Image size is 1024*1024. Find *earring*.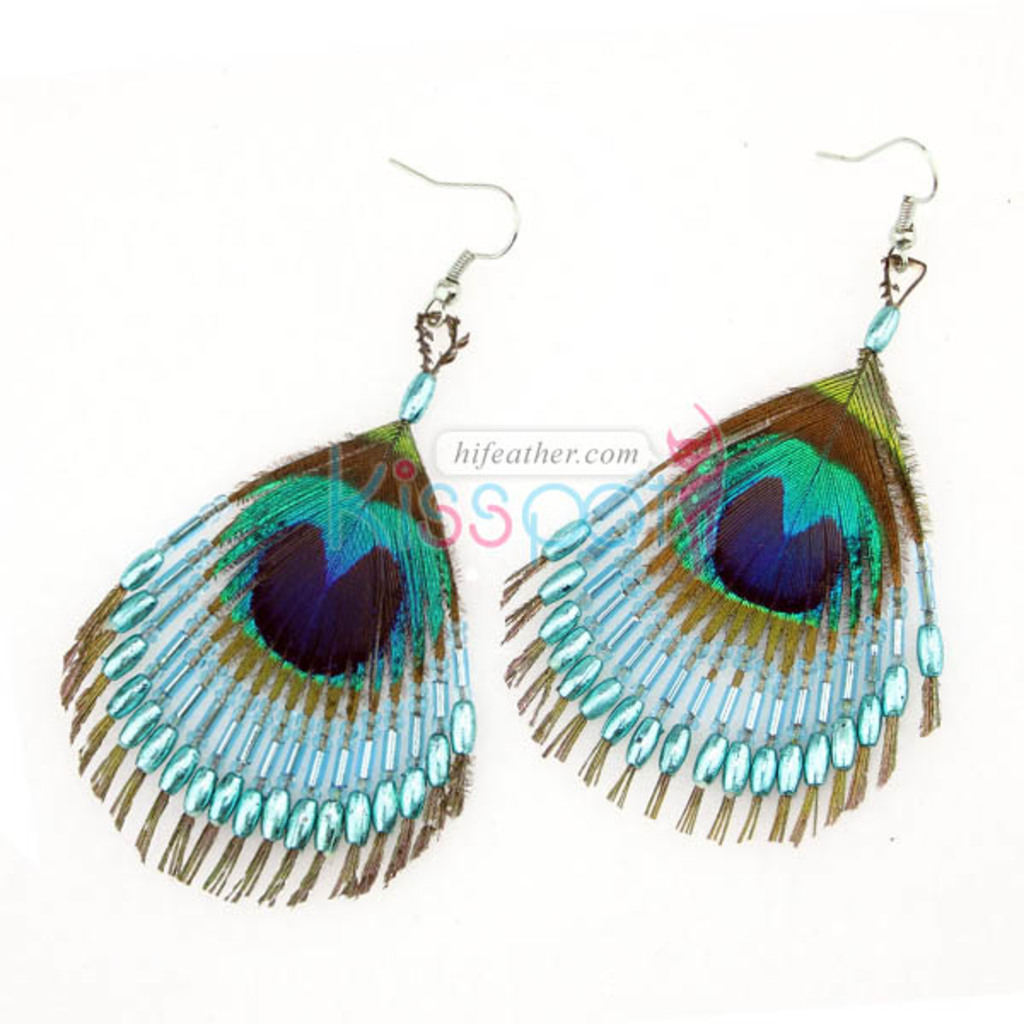
{"left": 486, "top": 130, "right": 949, "bottom": 848}.
